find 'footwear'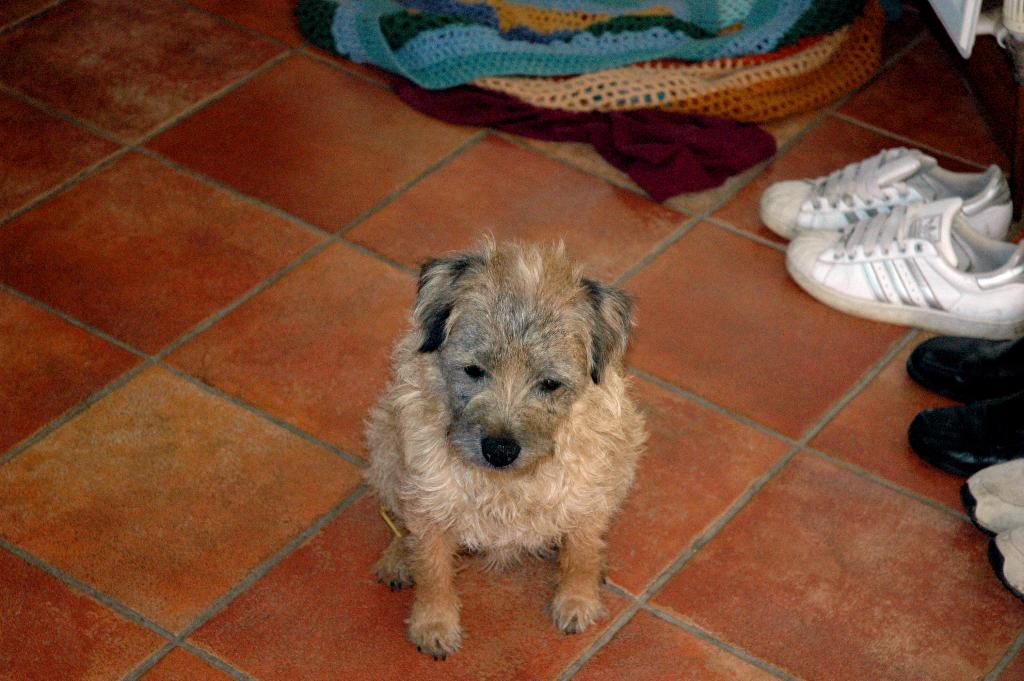
left=914, top=391, right=1023, bottom=487
